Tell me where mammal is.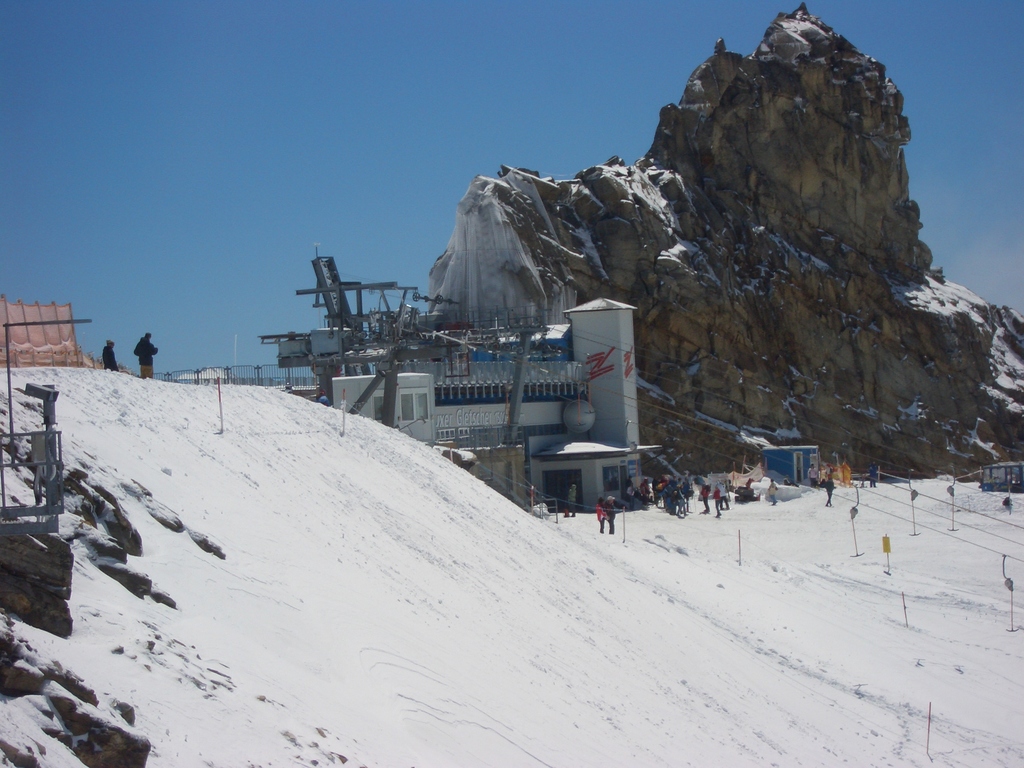
mammal is at 714/481/722/516.
